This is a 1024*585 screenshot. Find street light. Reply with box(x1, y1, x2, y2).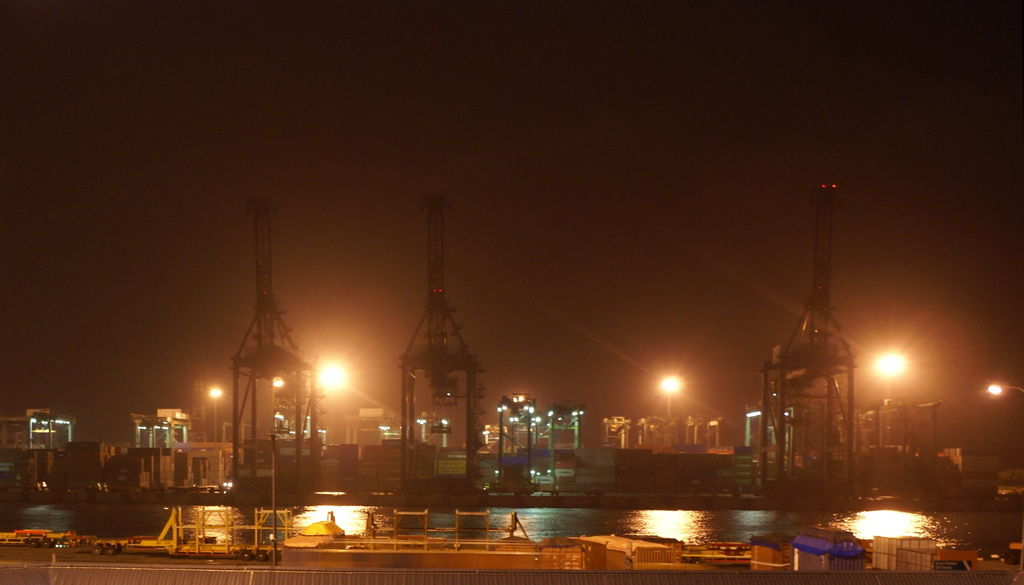
box(205, 383, 221, 441).
